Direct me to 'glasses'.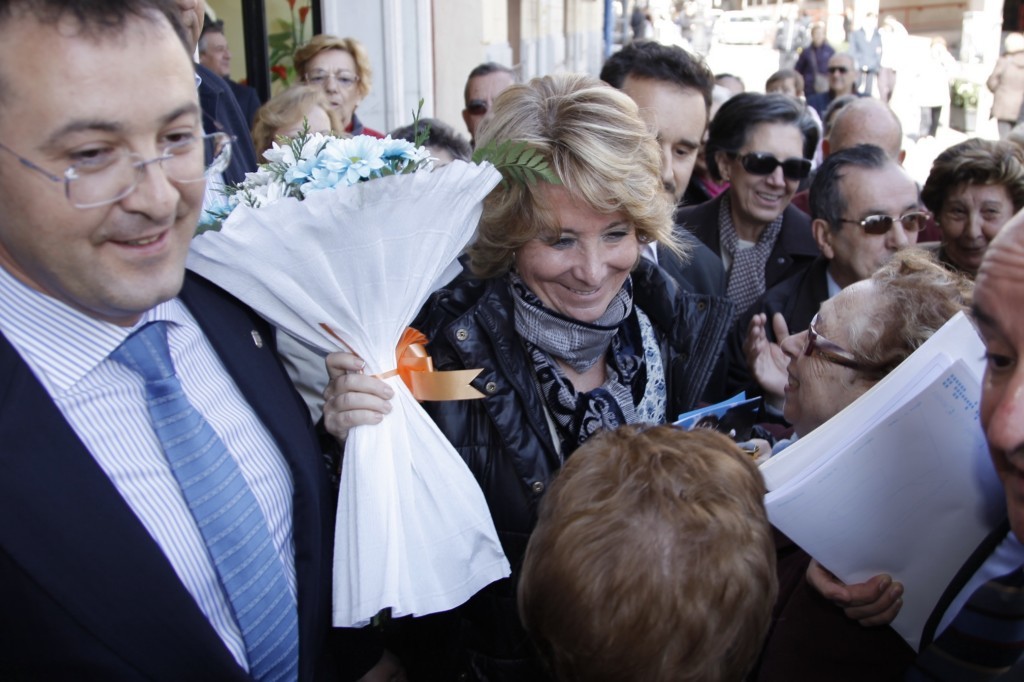
Direction: (left=799, top=310, right=889, bottom=382).
